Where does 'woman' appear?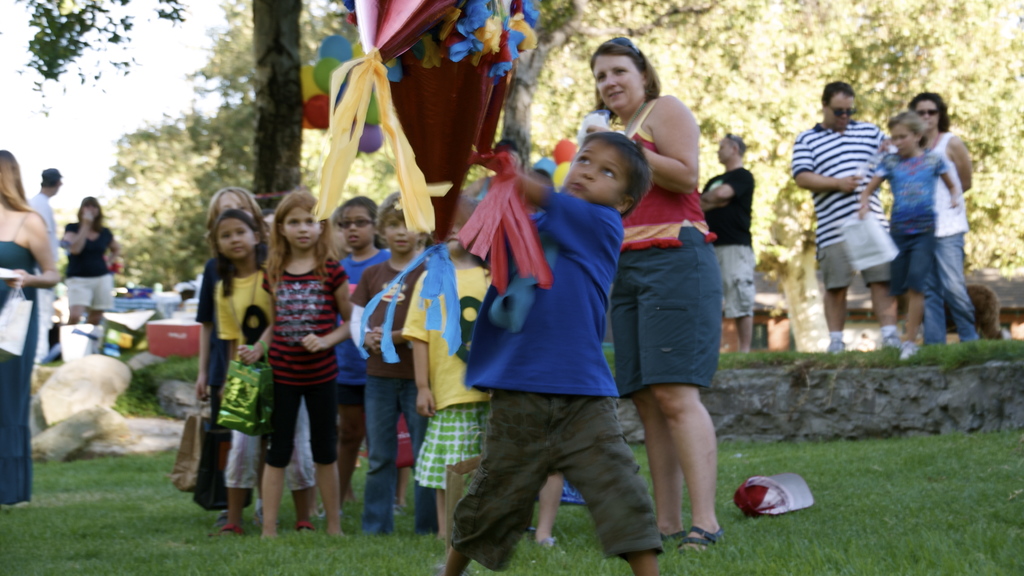
Appears at (left=902, top=88, right=972, bottom=348).
